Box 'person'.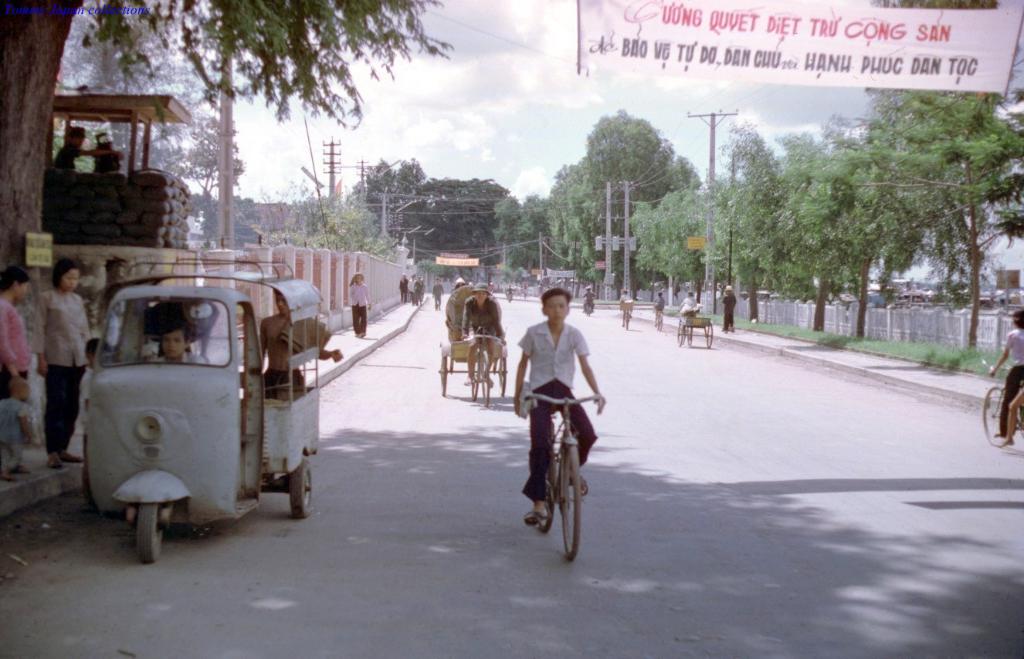
pyautogui.locateOnScreen(583, 290, 592, 305).
